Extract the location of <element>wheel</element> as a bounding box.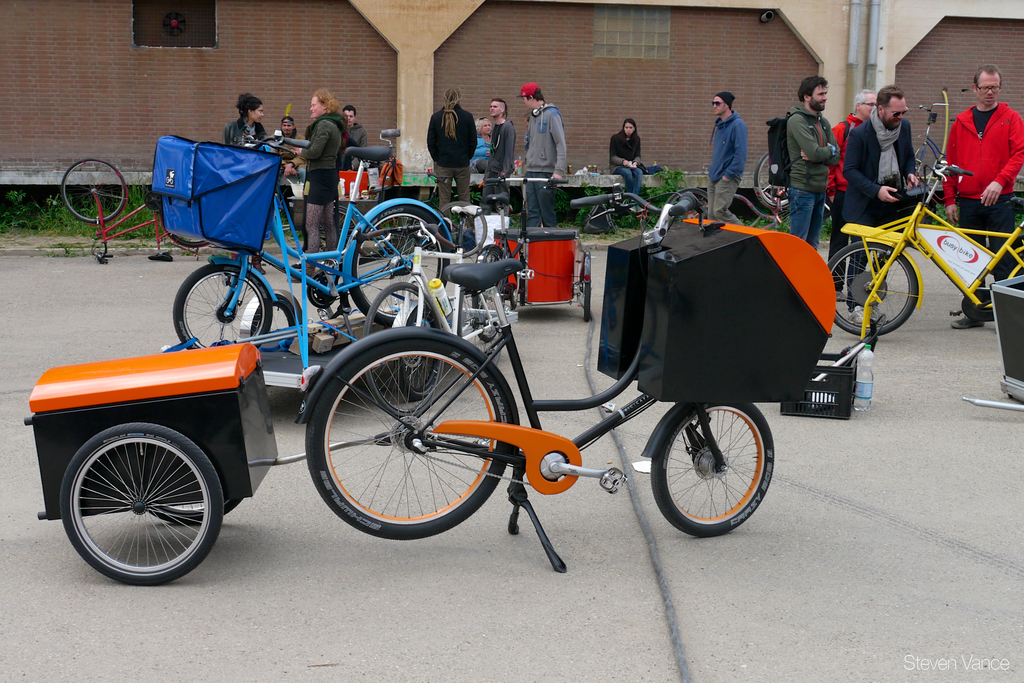
[x1=346, y1=199, x2=451, y2=323].
